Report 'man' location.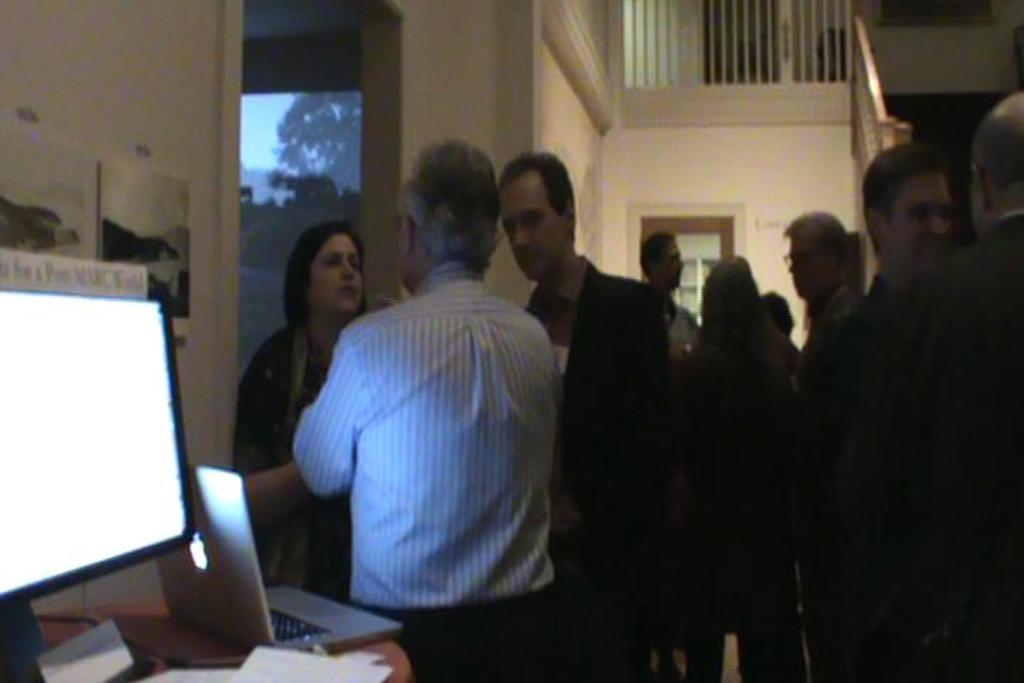
Report: {"left": 636, "top": 225, "right": 704, "bottom": 384}.
